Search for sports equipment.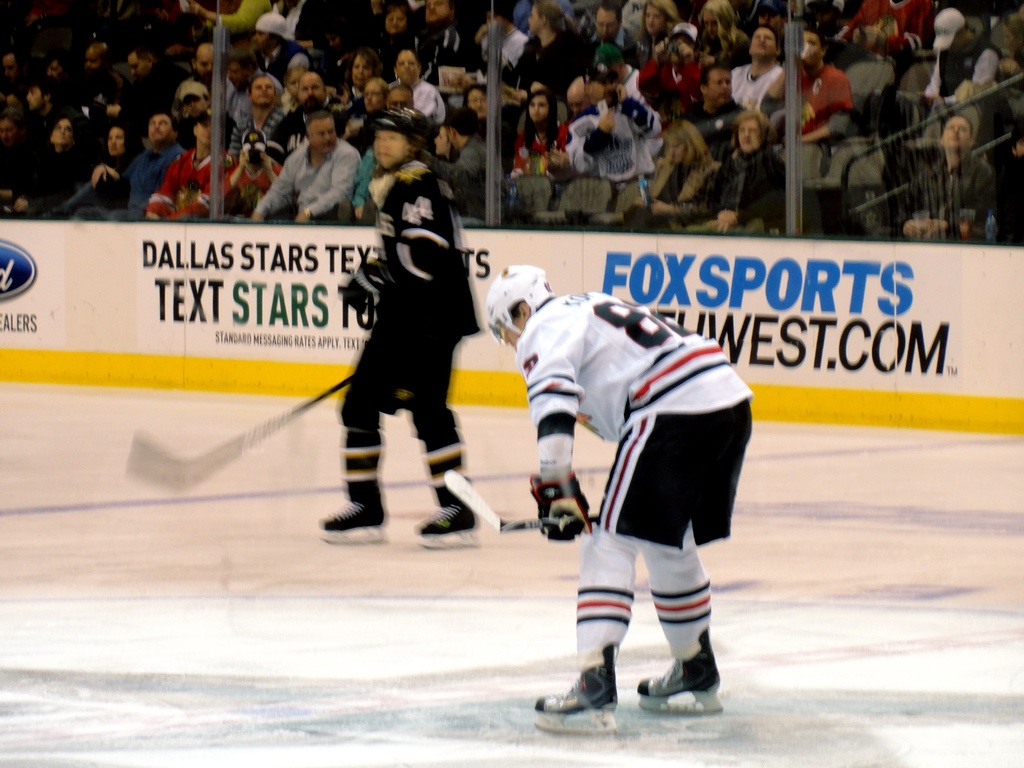
Found at left=321, top=473, right=390, bottom=547.
